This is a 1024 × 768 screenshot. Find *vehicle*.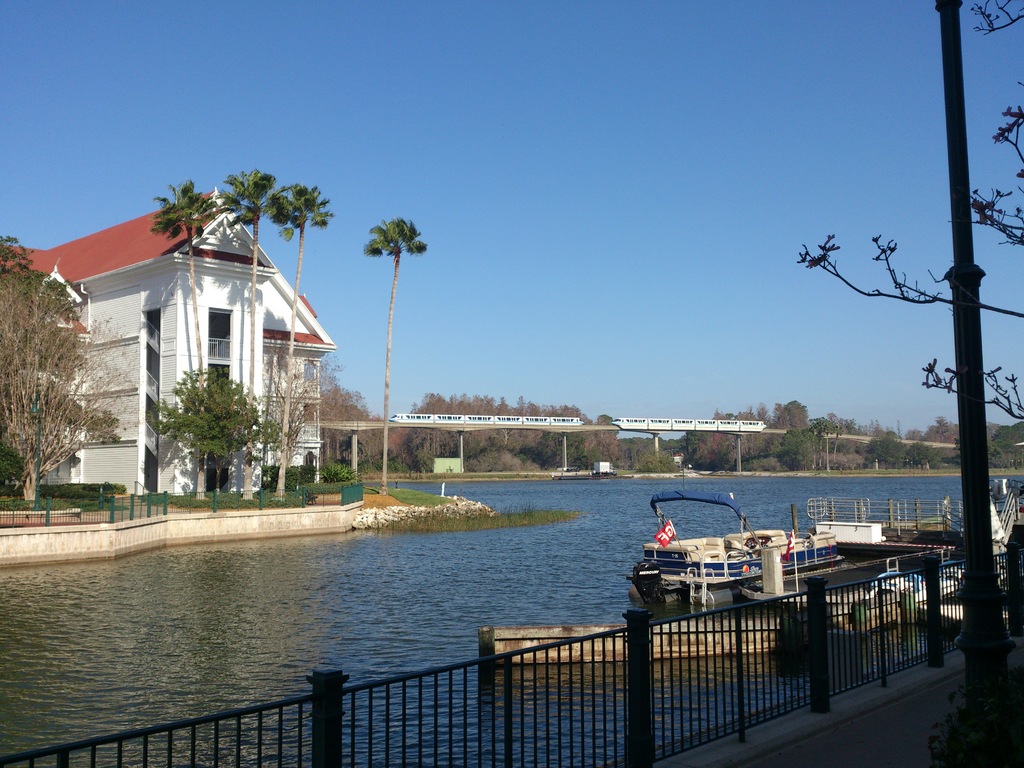
Bounding box: locate(630, 479, 849, 594).
